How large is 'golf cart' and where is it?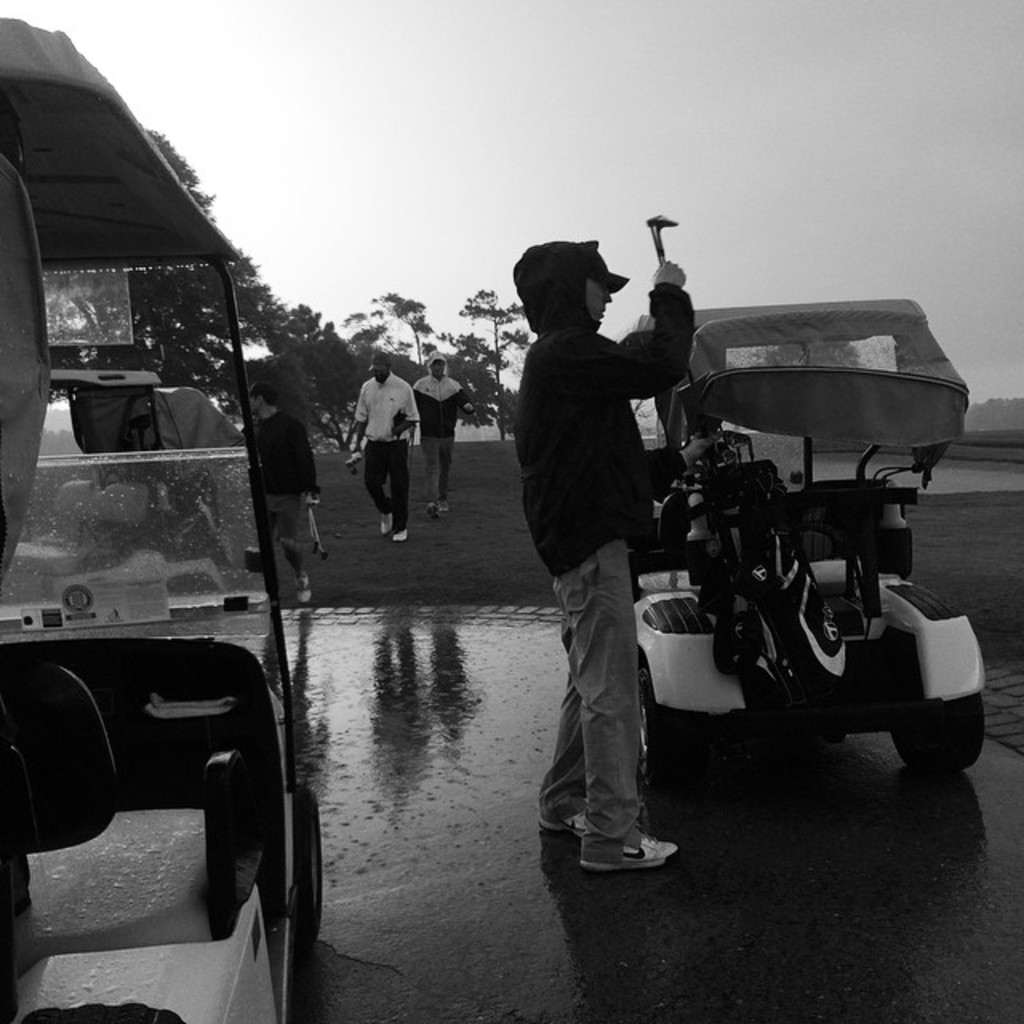
Bounding box: bbox=(0, 18, 326, 1022).
